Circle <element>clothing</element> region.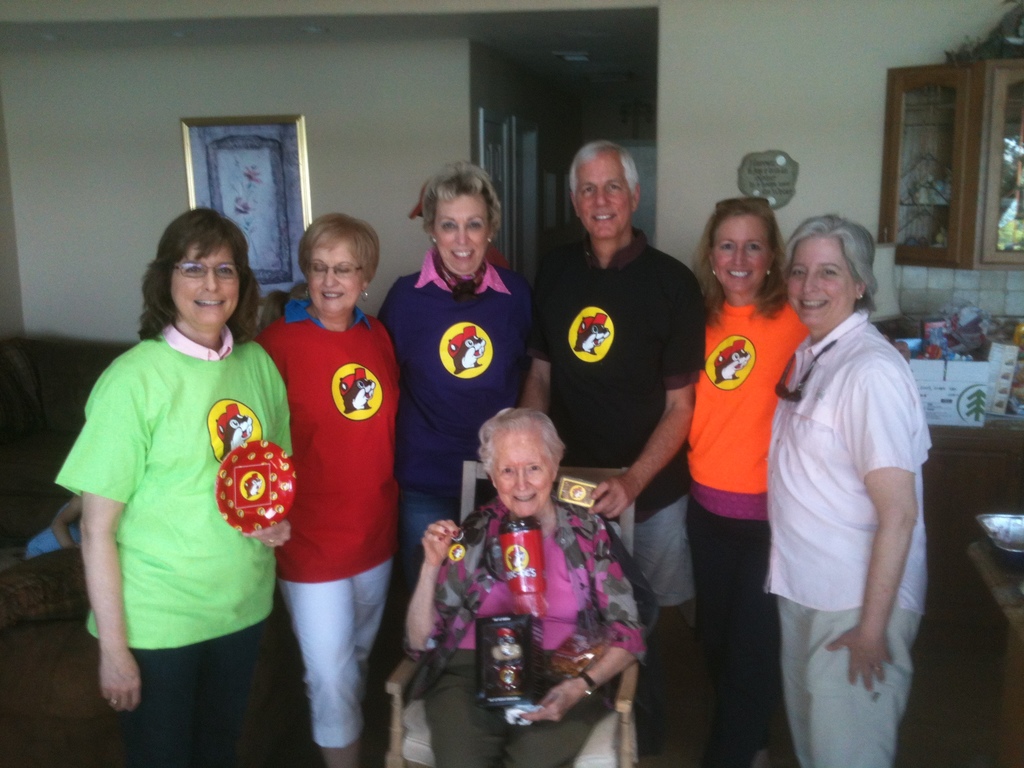
Region: crop(761, 305, 930, 614).
